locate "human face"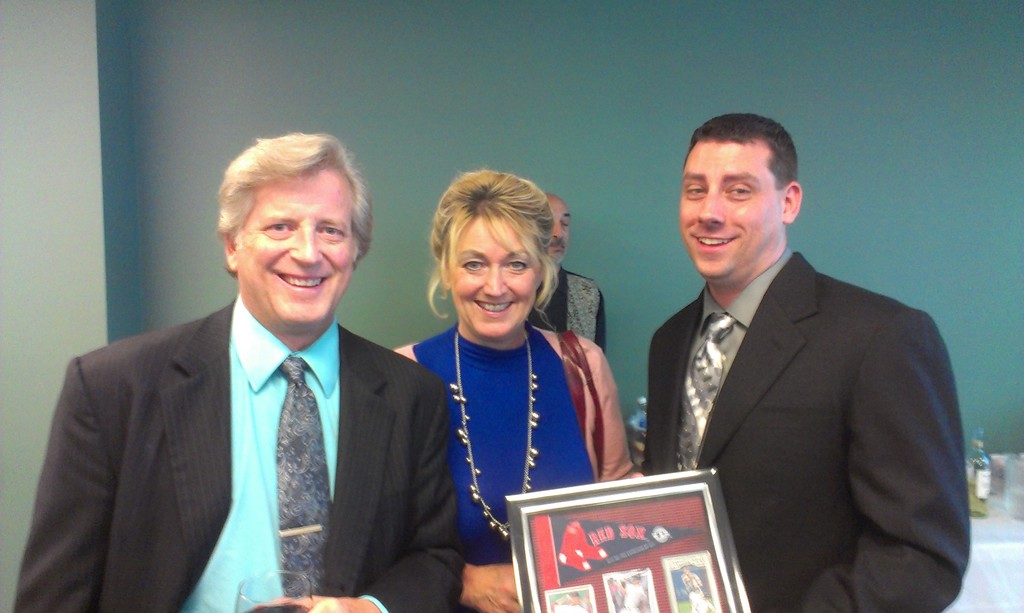
l=234, t=169, r=353, b=334
